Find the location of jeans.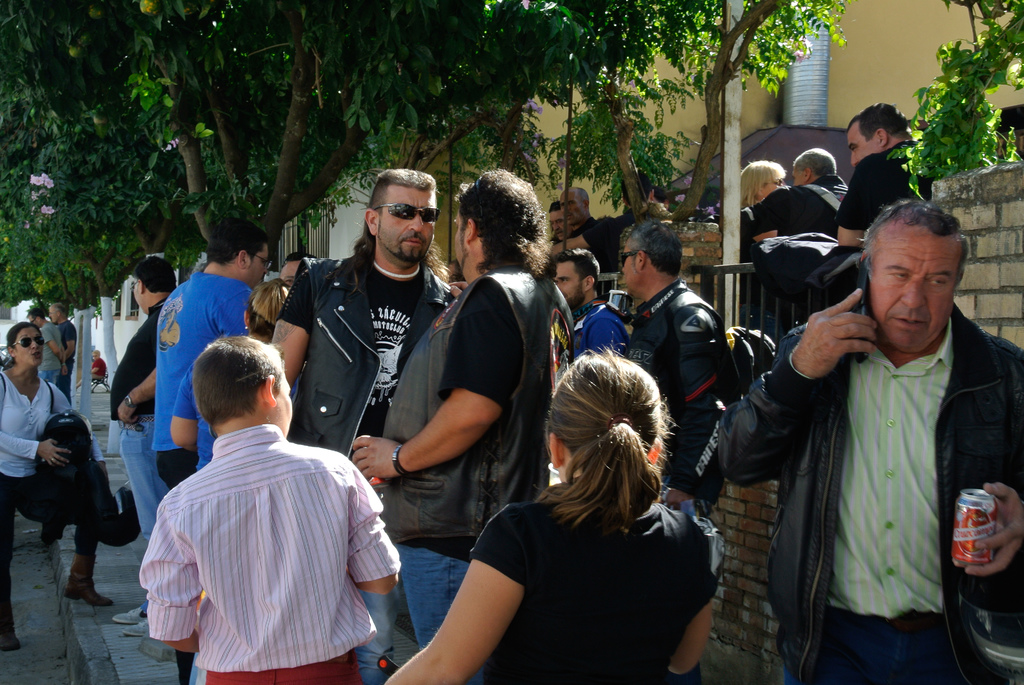
Location: rect(396, 544, 467, 646).
